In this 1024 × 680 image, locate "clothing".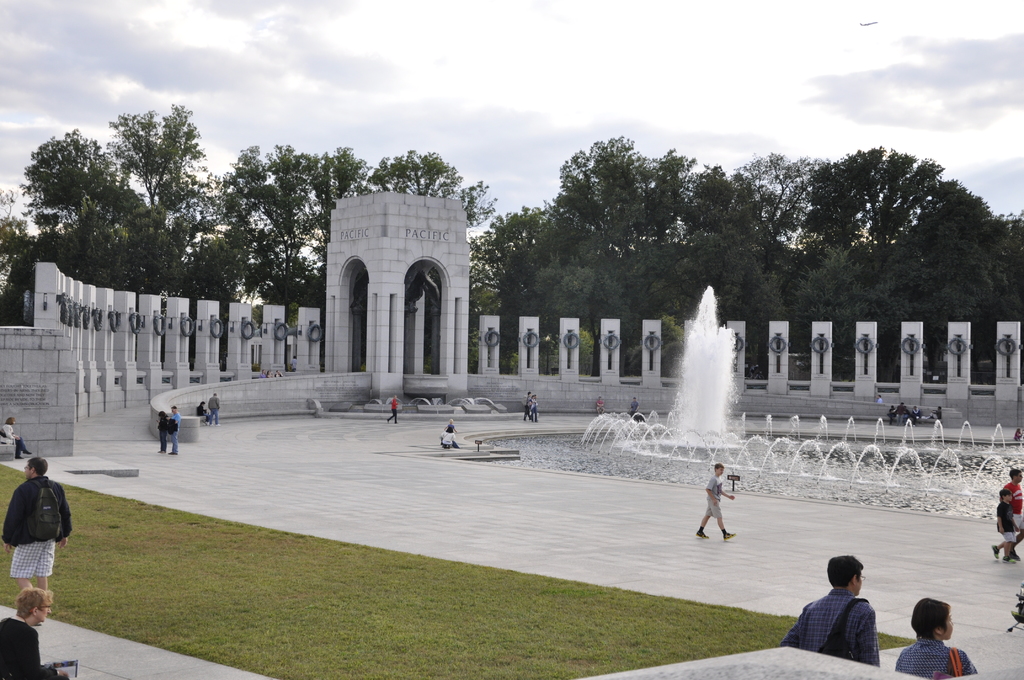
Bounding box: 156, 417, 167, 451.
